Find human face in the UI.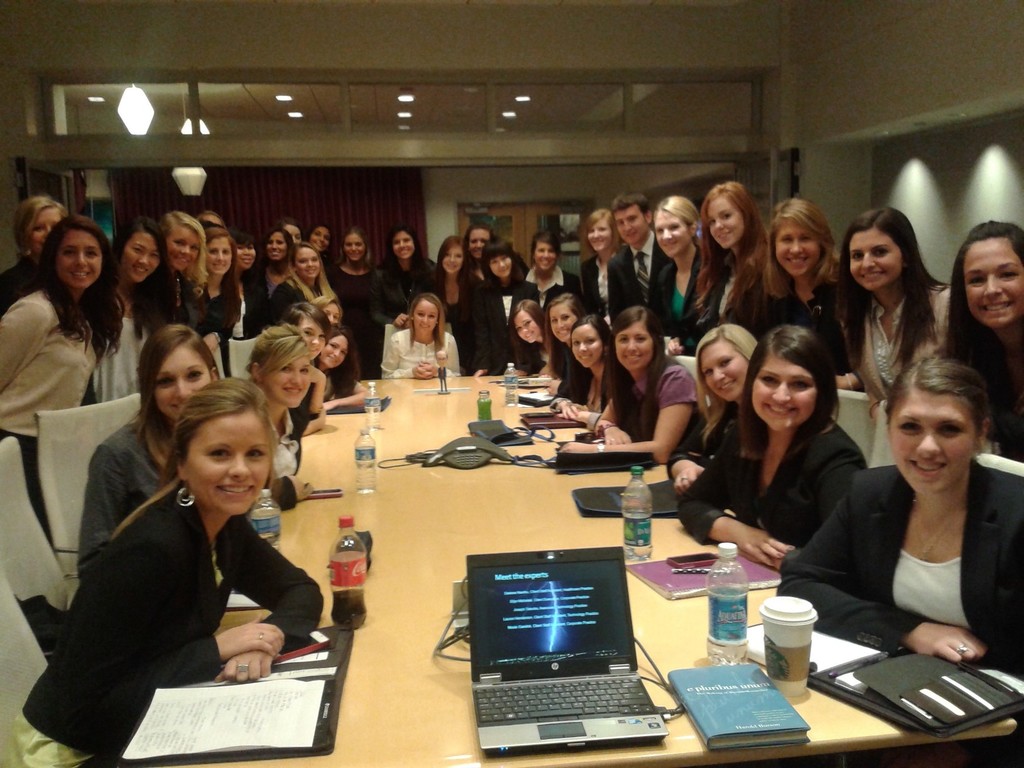
UI element at {"left": 536, "top": 241, "right": 554, "bottom": 274}.
